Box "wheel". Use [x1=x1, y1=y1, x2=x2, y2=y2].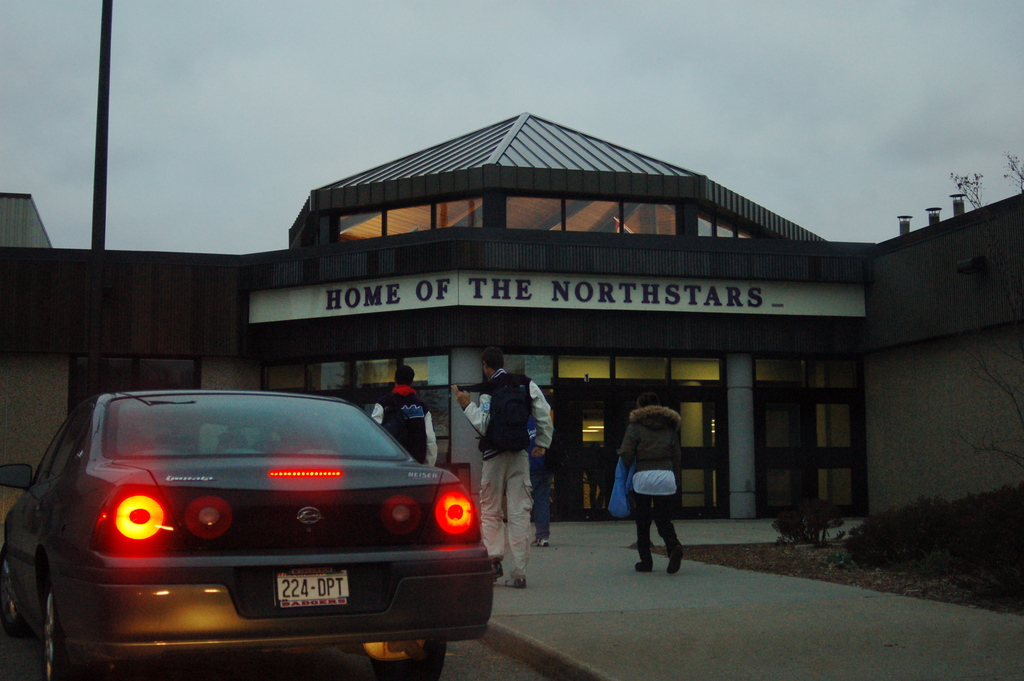
[x1=374, y1=633, x2=452, y2=680].
